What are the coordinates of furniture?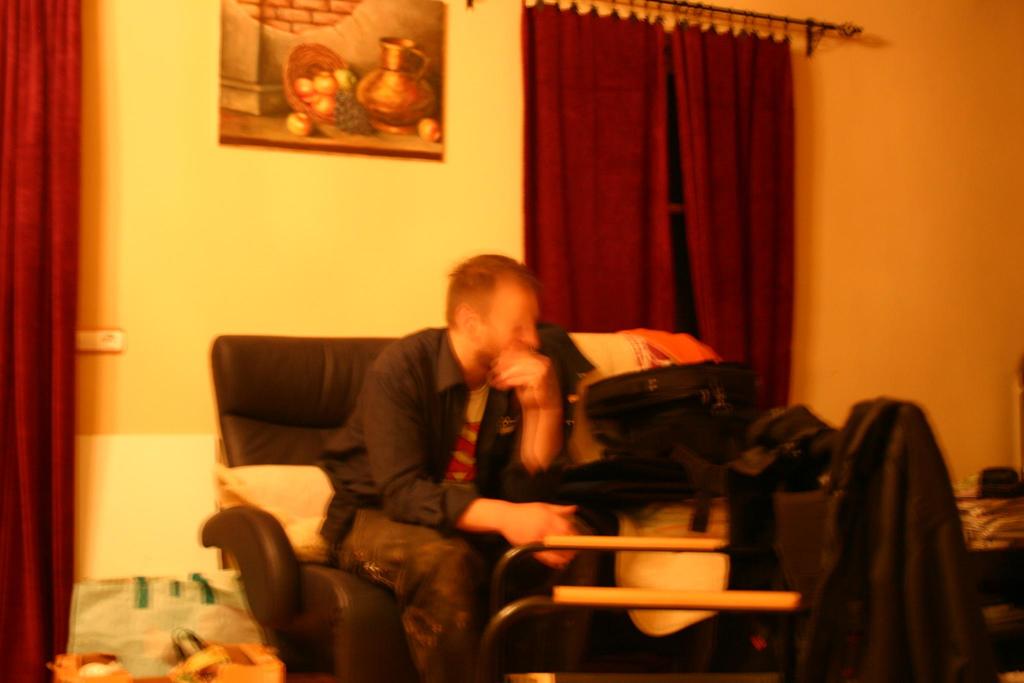
[left=477, top=397, right=998, bottom=682].
